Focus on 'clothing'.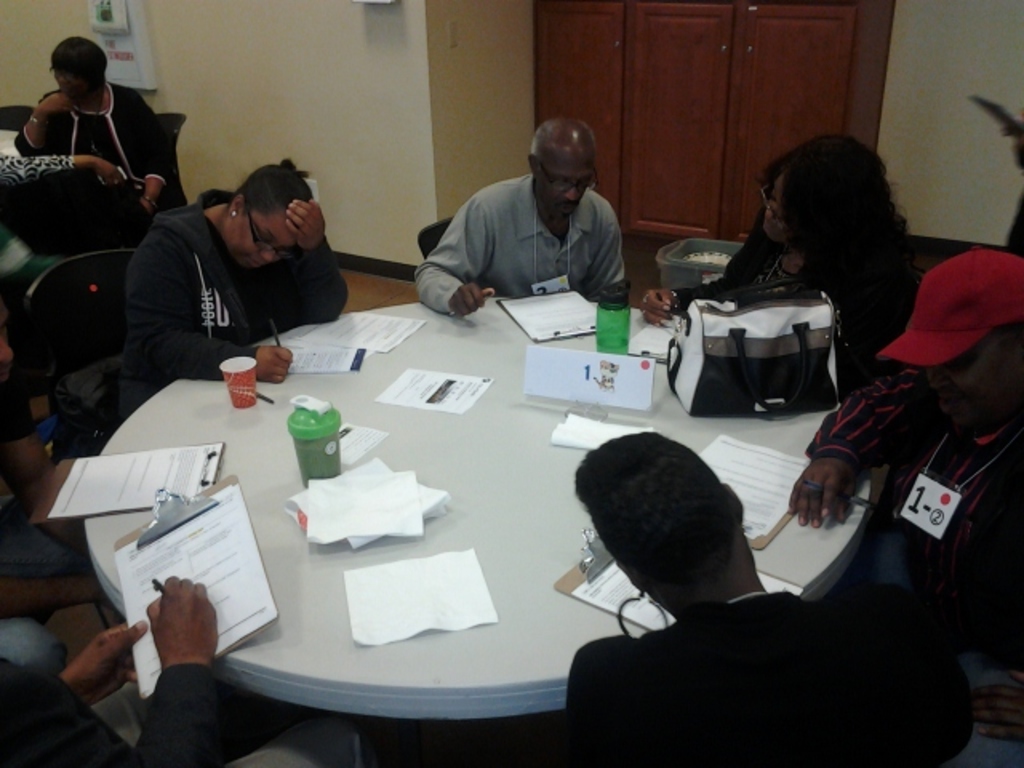
Focused at Rect(570, 589, 950, 763).
